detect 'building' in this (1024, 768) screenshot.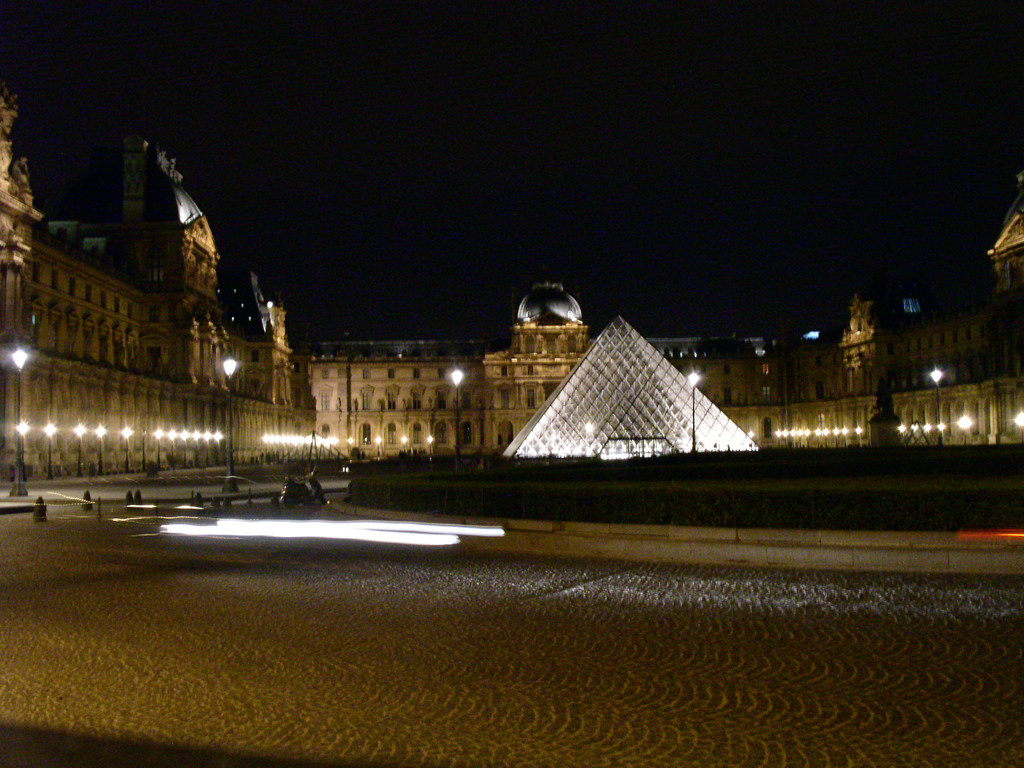
Detection: {"x1": 0, "y1": 76, "x2": 1023, "y2": 483}.
